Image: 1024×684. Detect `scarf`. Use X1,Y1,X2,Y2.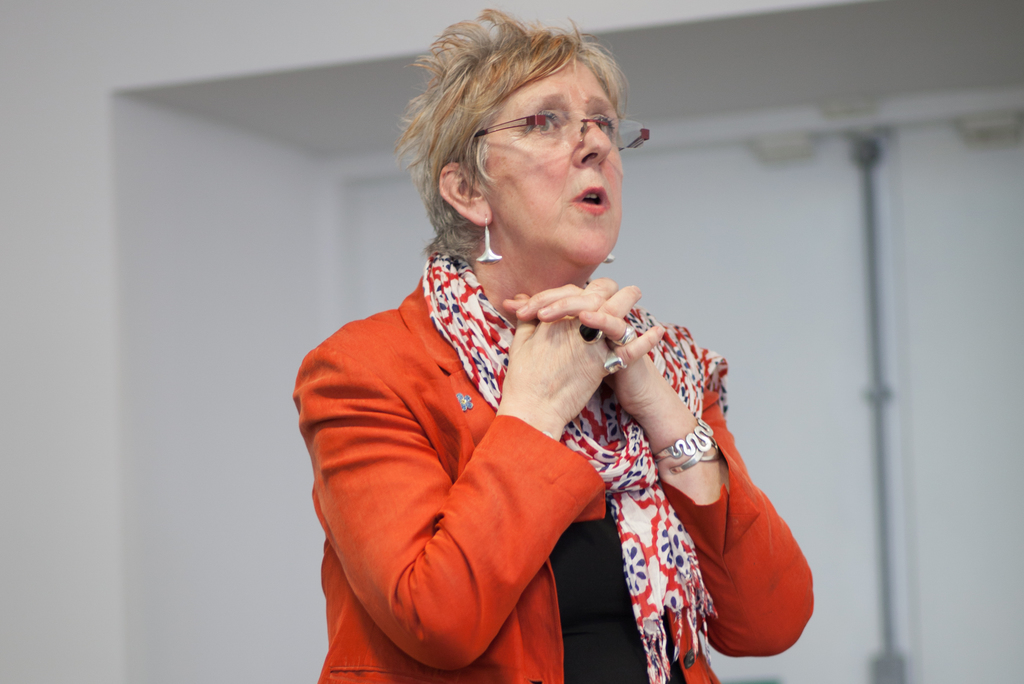
417,256,728,683.
